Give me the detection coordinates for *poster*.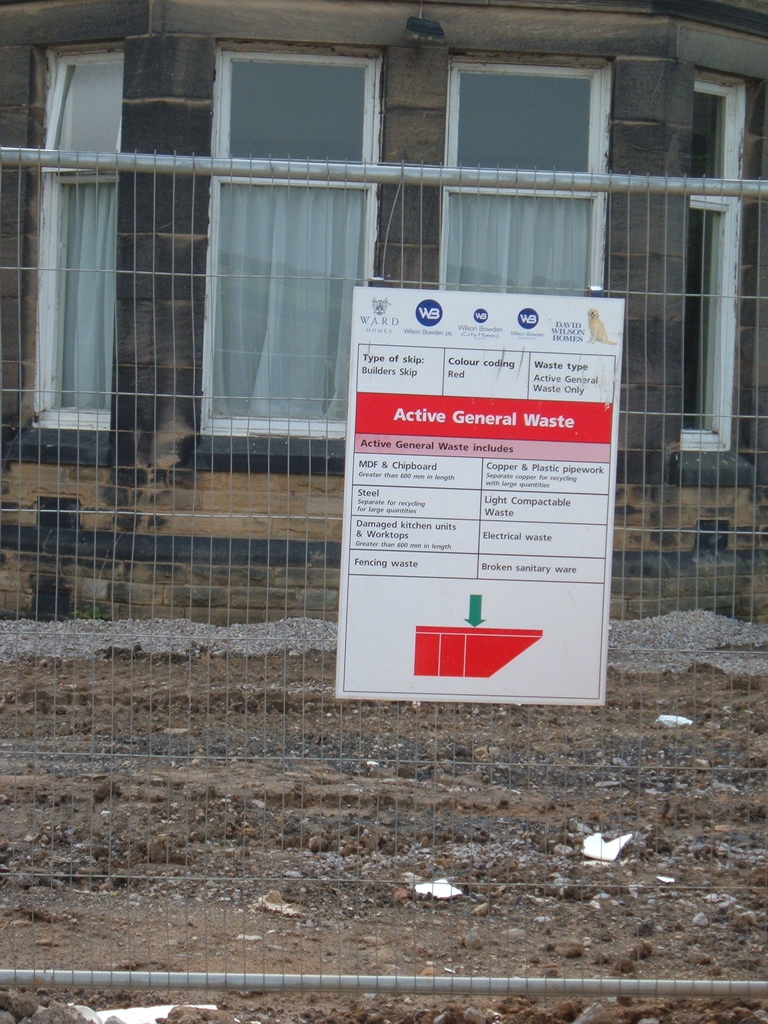
{"left": 338, "top": 286, "right": 627, "bottom": 705}.
